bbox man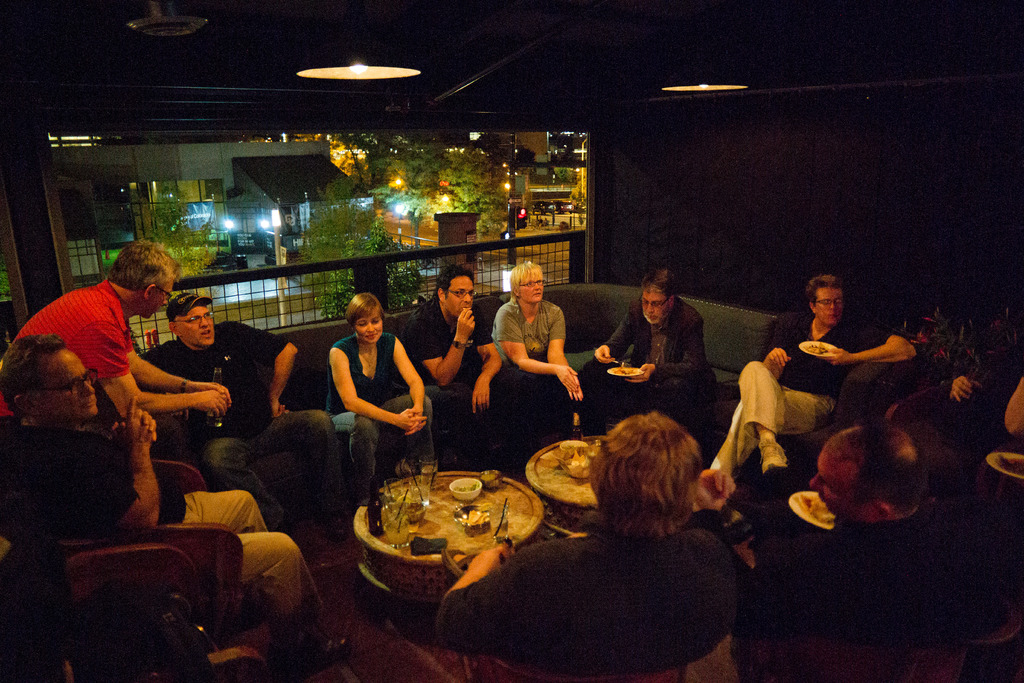
bbox(573, 265, 718, 456)
